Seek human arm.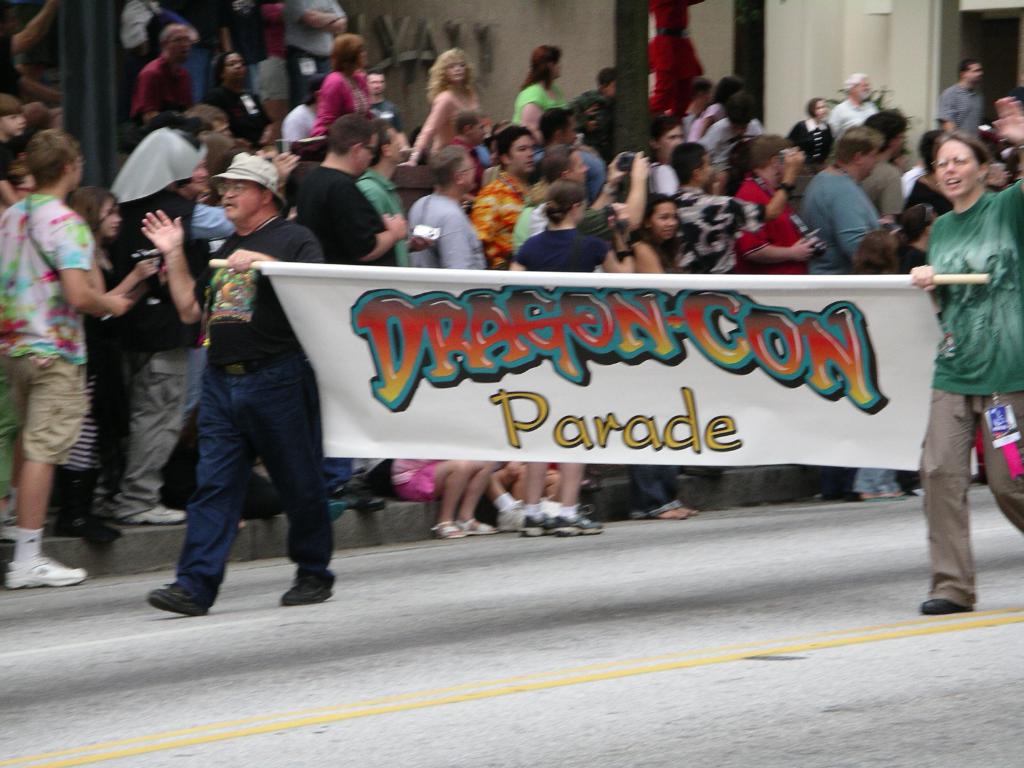
308/77/340/135.
